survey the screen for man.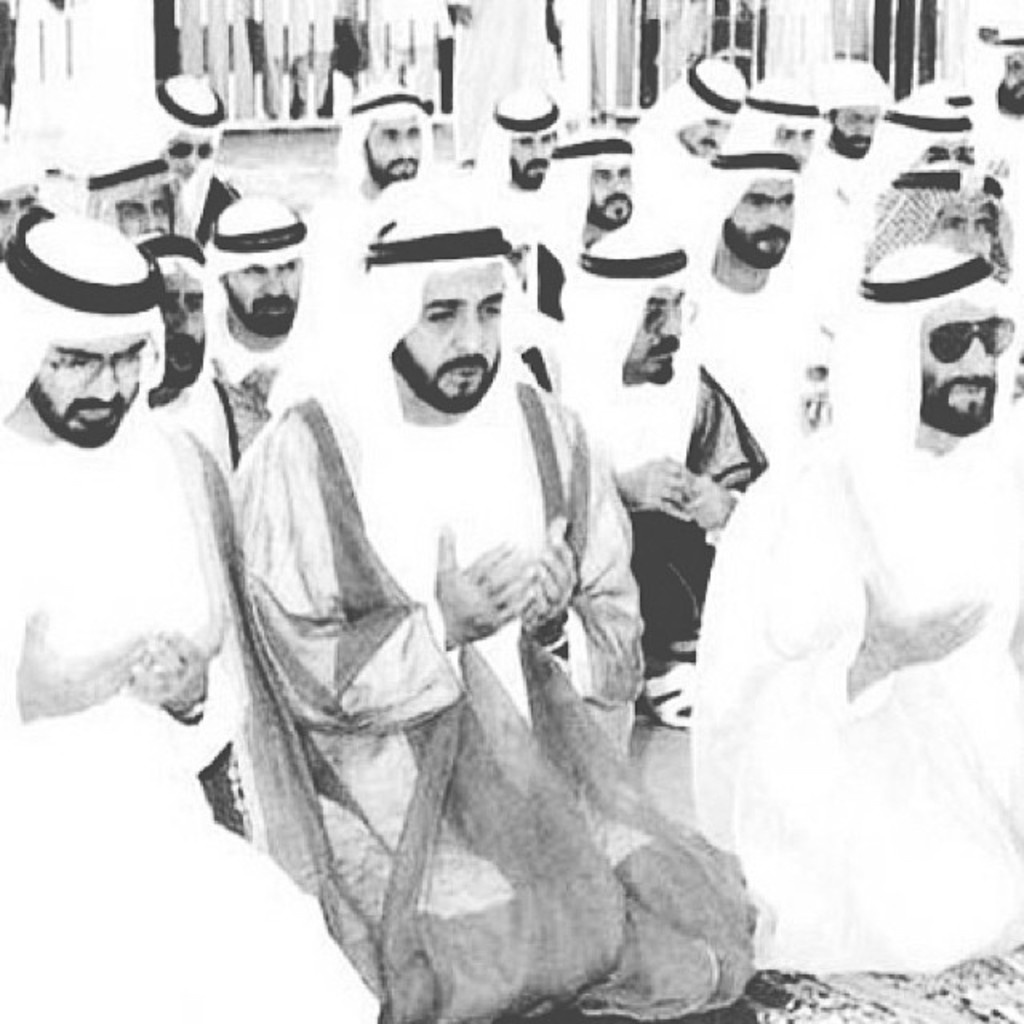
Survey found: 203:186:766:1022.
